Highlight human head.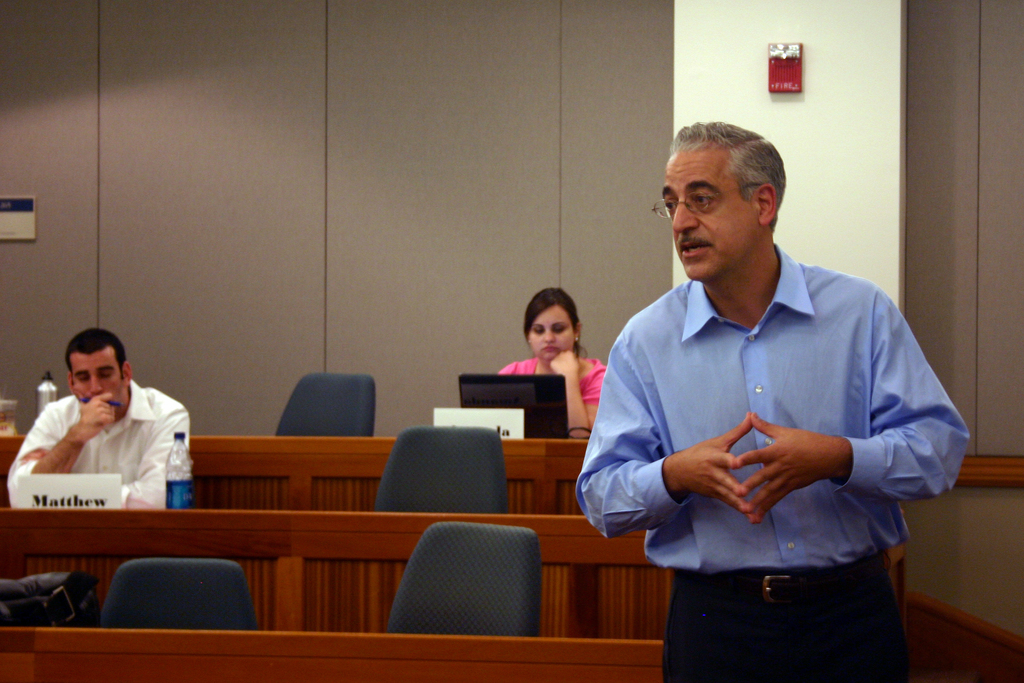
Highlighted region: 651, 138, 785, 283.
